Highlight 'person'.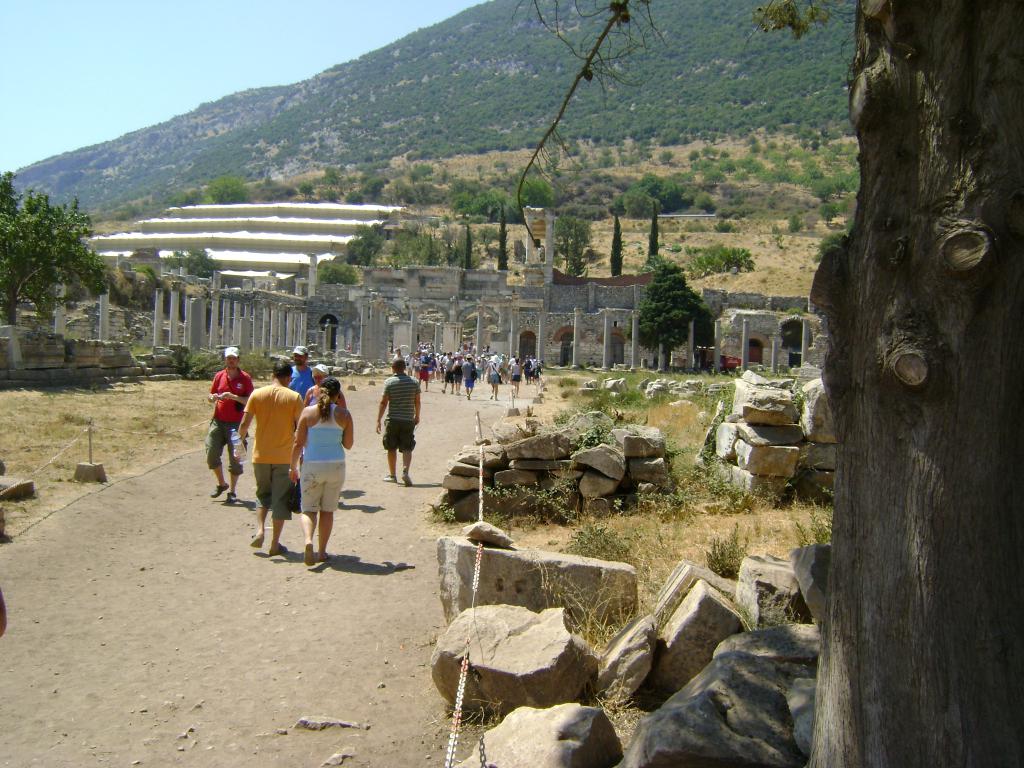
Highlighted region: (left=462, top=358, right=481, bottom=405).
